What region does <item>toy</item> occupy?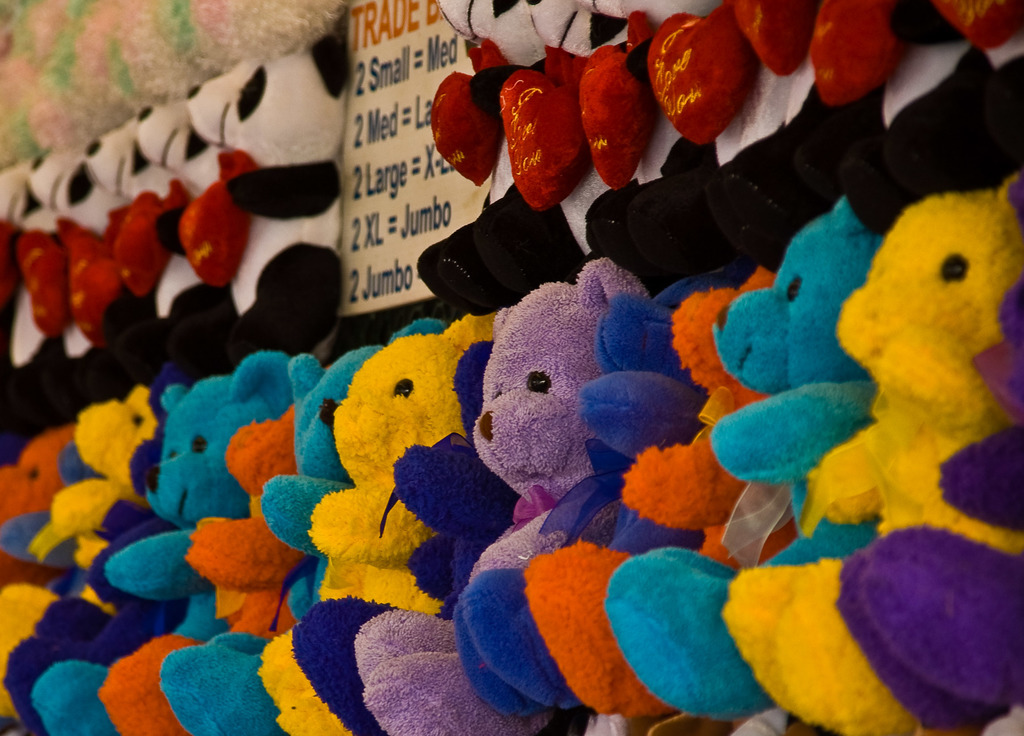
(x1=111, y1=401, x2=294, y2=735).
